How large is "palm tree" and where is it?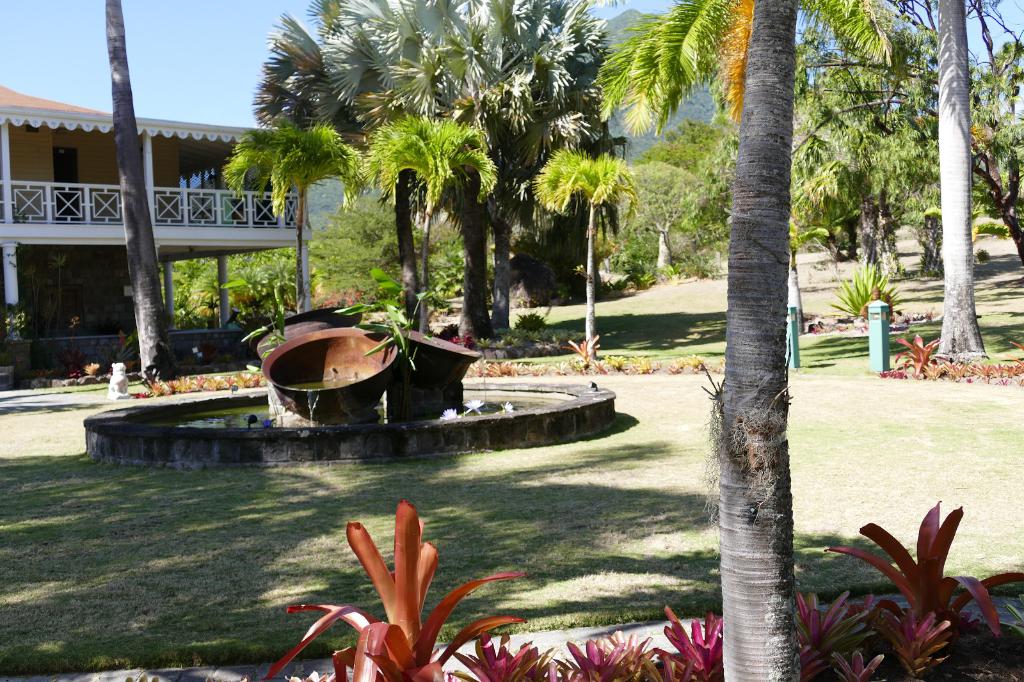
Bounding box: [x1=448, y1=0, x2=614, y2=324].
